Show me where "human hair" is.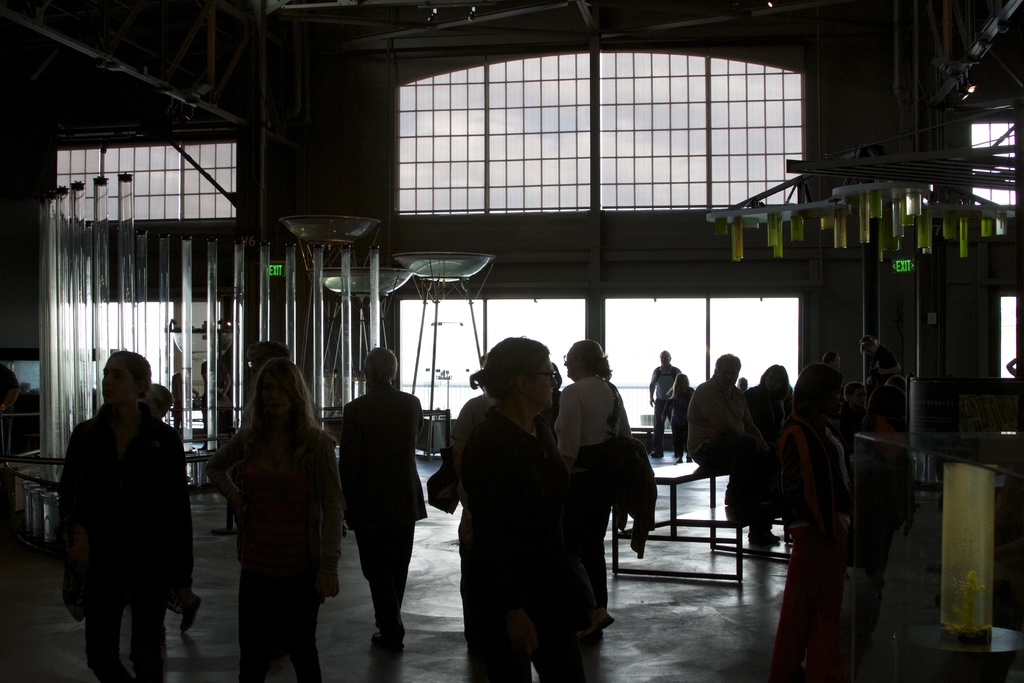
"human hair" is at <bbox>116, 349, 152, 399</bbox>.
